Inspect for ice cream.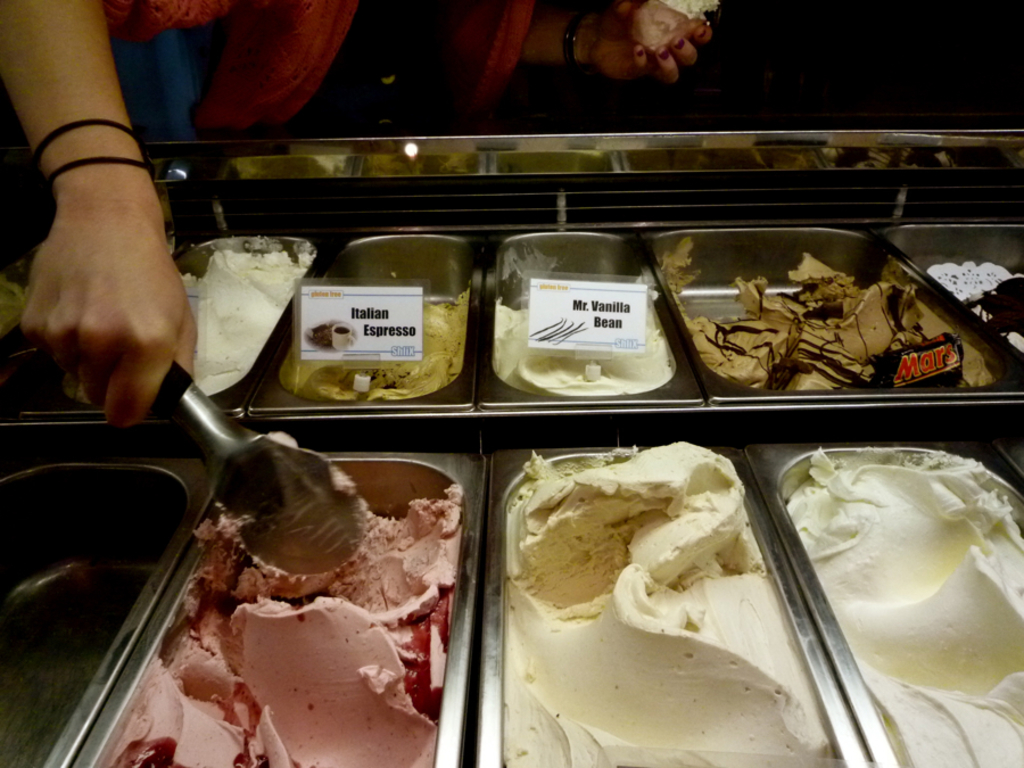
Inspection: box=[273, 233, 481, 403].
